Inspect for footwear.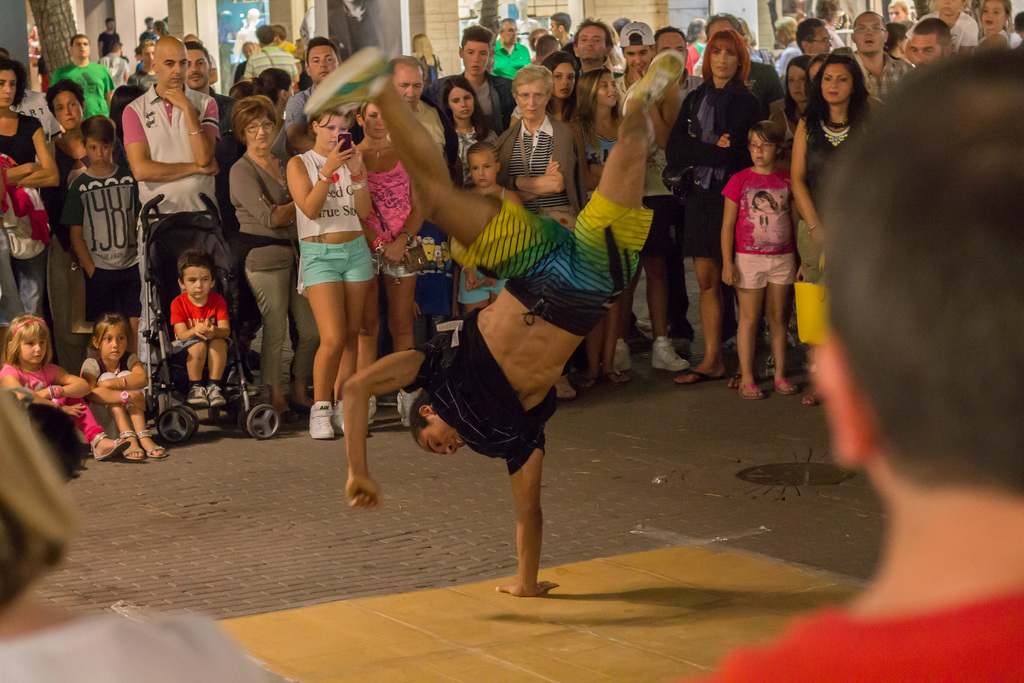
Inspection: <region>302, 45, 390, 108</region>.
